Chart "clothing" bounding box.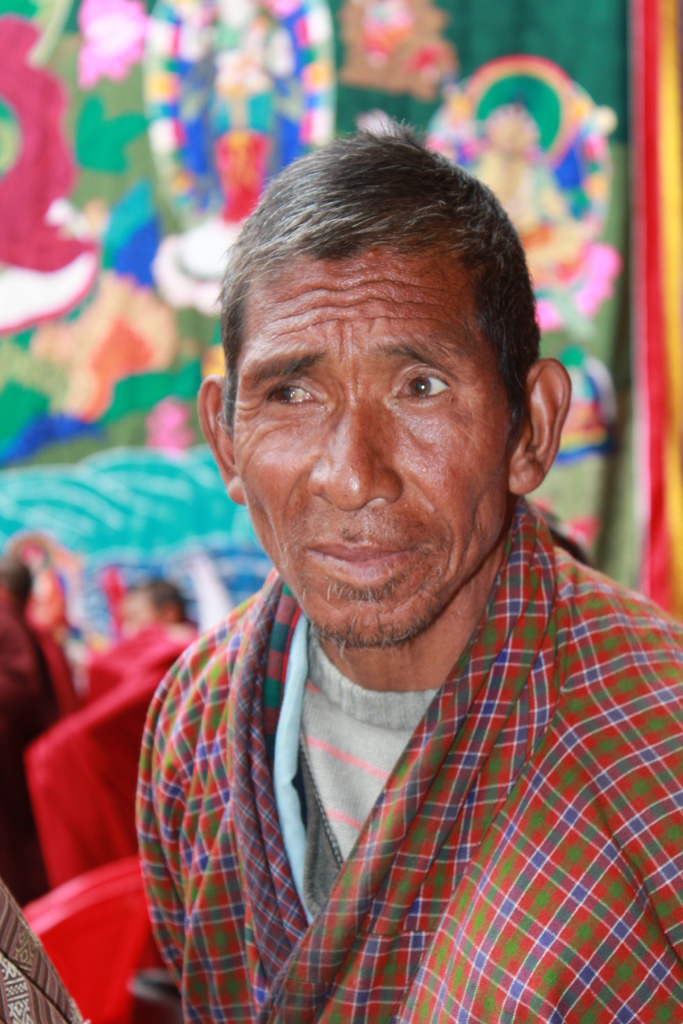
Charted: {"x1": 122, "y1": 355, "x2": 672, "y2": 1023}.
